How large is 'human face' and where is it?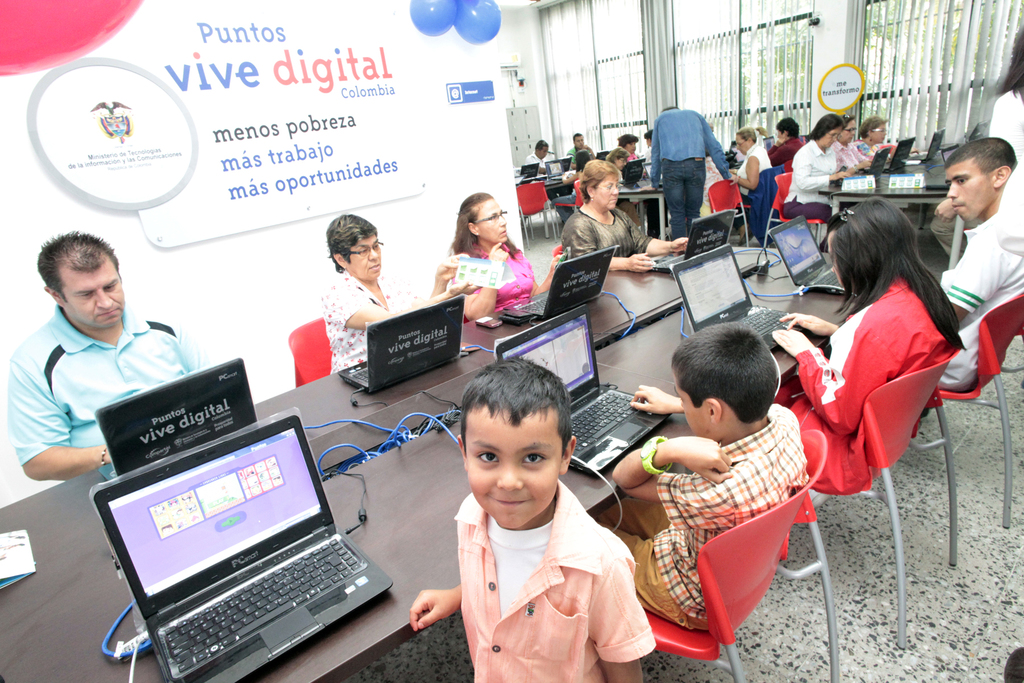
Bounding box: rect(536, 143, 548, 160).
